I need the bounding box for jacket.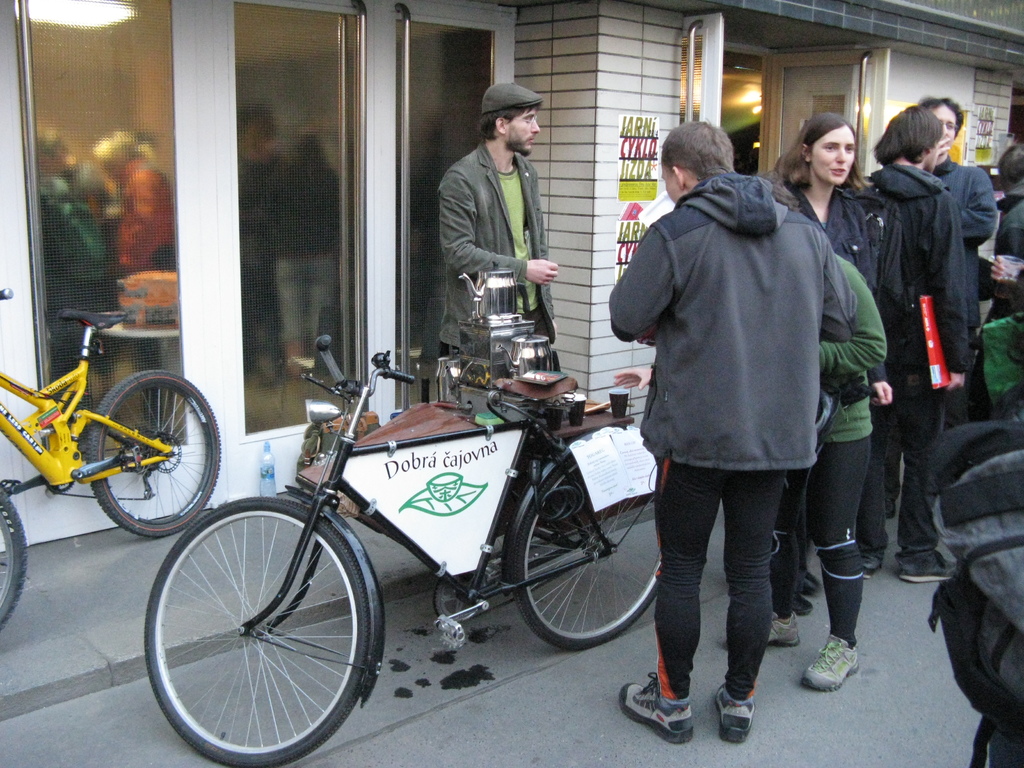
Here it is: 867,164,973,373.
